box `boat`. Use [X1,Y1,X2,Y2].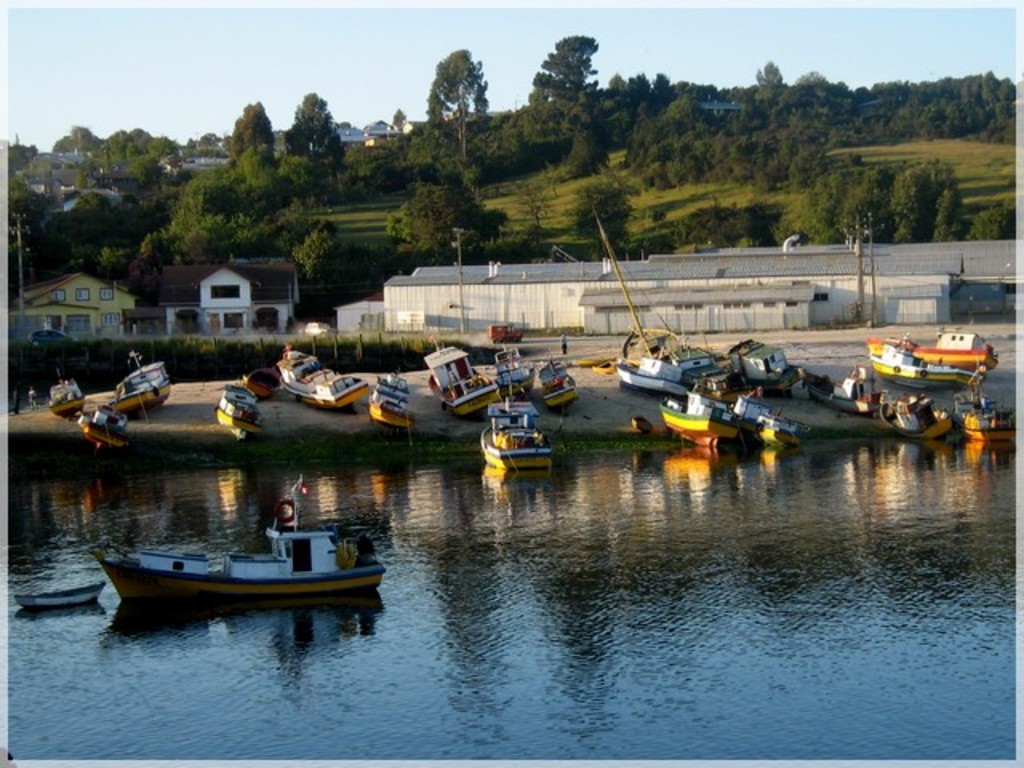
[214,378,266,435].
